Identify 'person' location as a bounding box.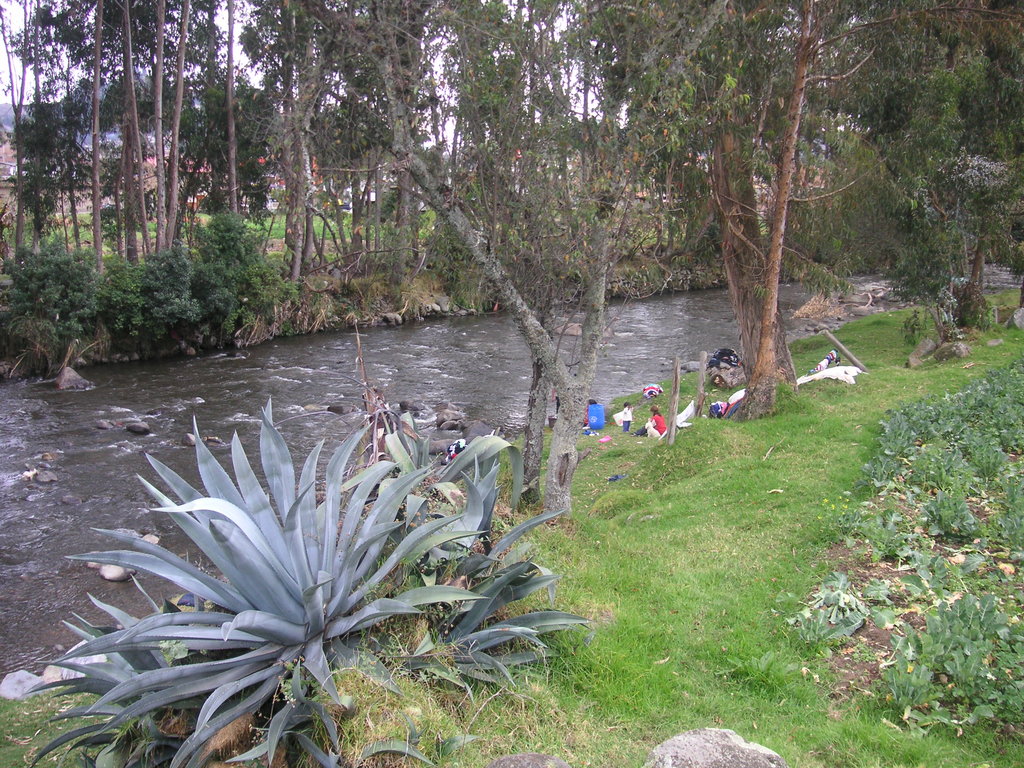
region(584, 397, 600, 425).
